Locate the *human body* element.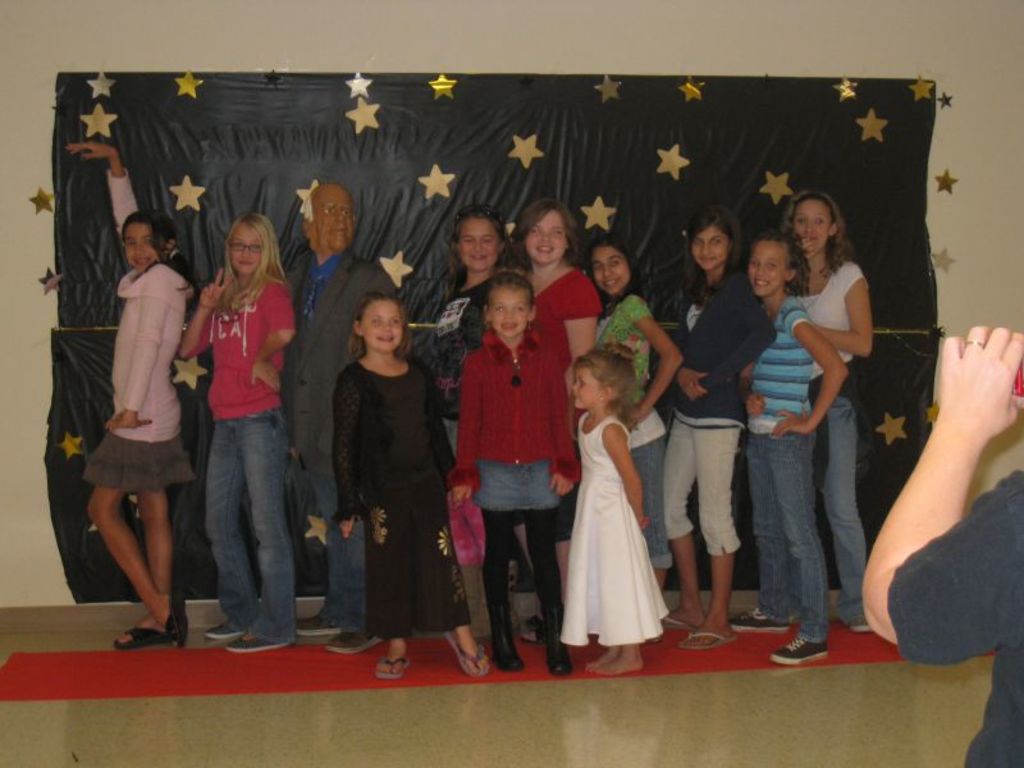
Element bbox: <bbox>859, 323, 1023, 767</bbox>.
